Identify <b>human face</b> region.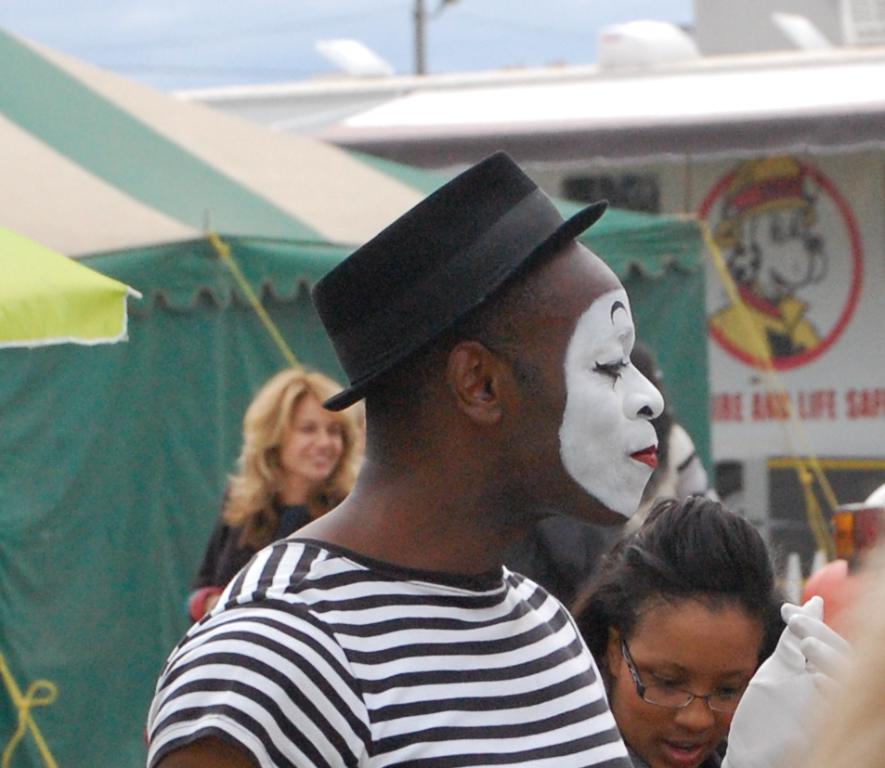
Region: bbox=(618, 605, 768, 767).
